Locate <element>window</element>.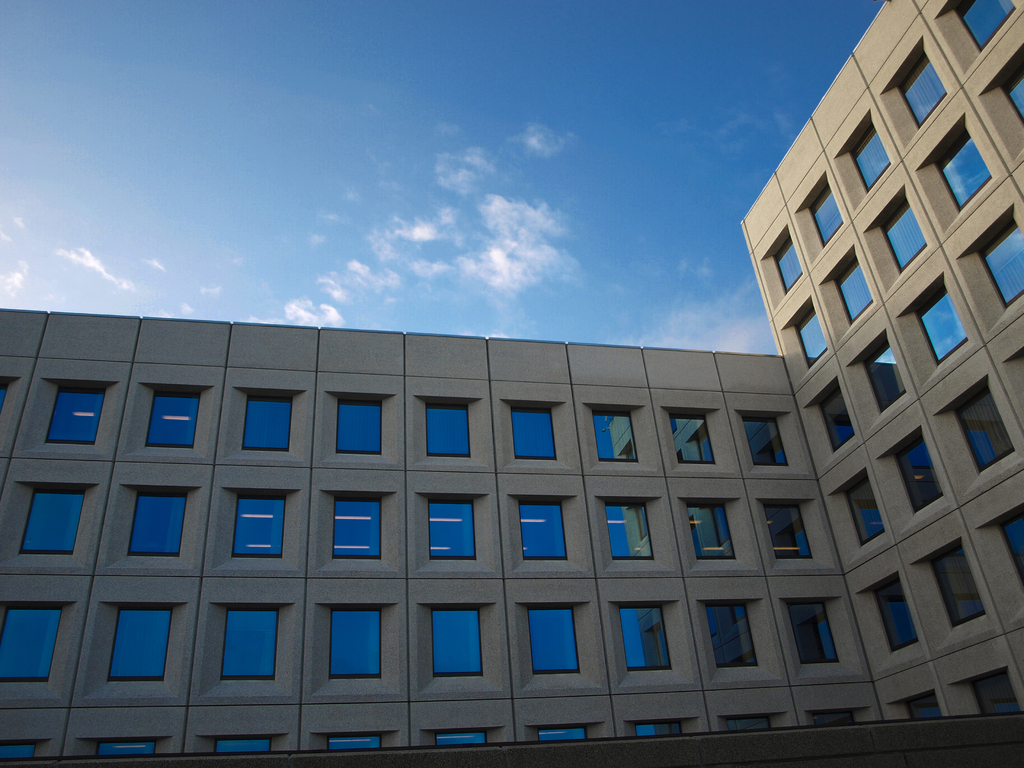
Bounding box: crop(207, 732, 271, 757).
